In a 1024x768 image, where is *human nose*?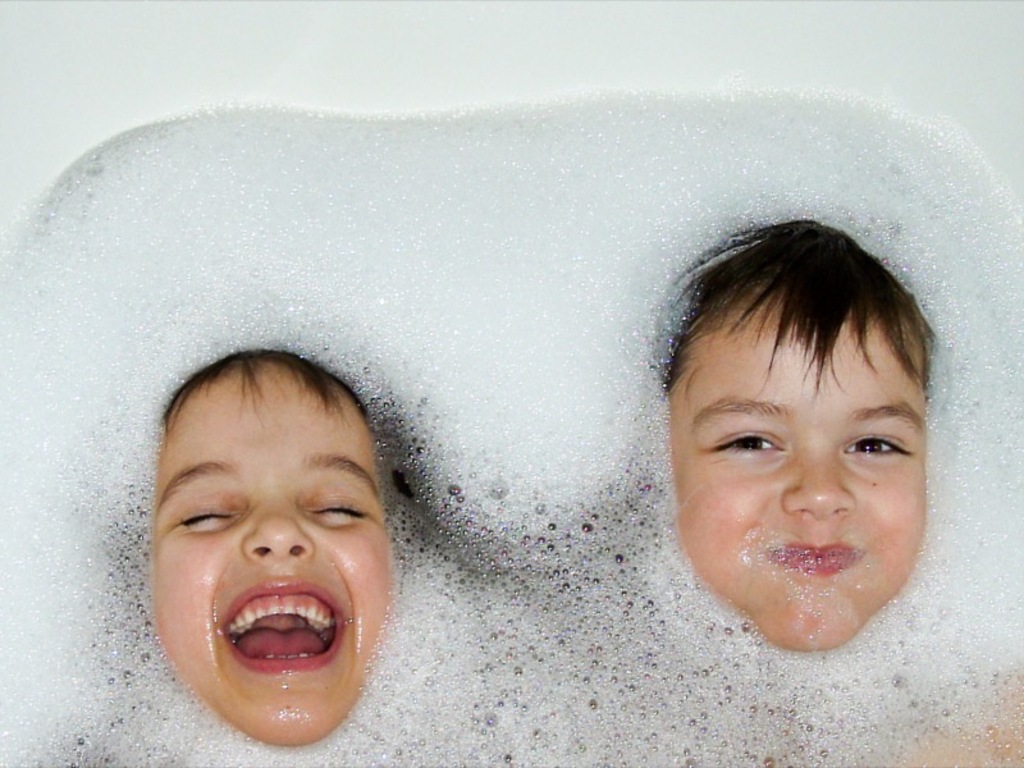
x1=241, y1=488, x2=312, y2=561.
